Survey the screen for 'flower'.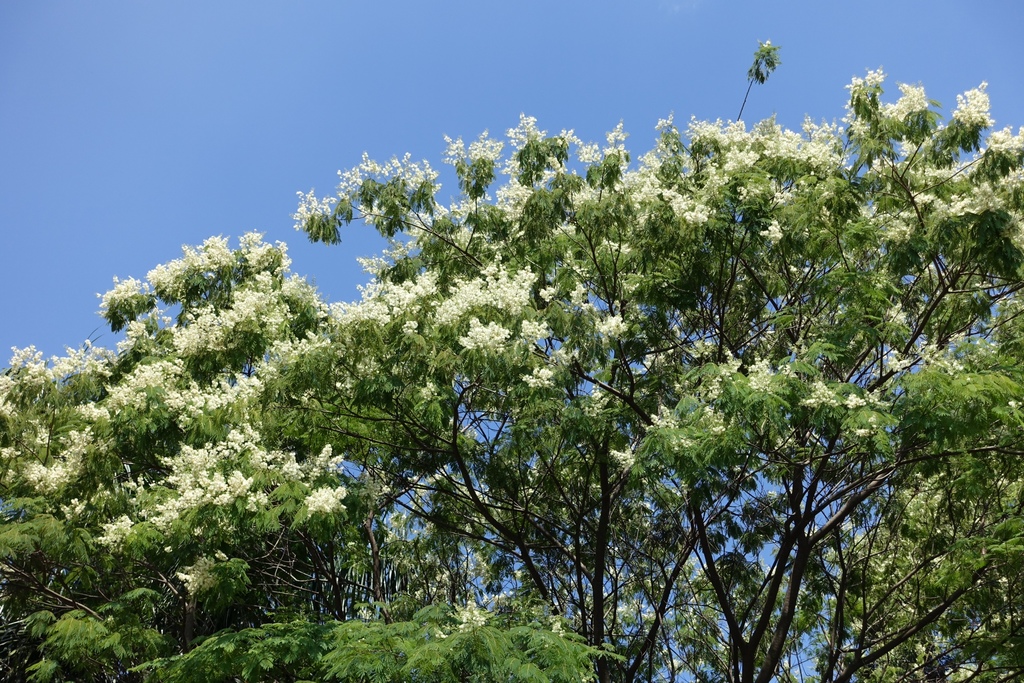
Survey found: box=[460, 337, 476, 347].
